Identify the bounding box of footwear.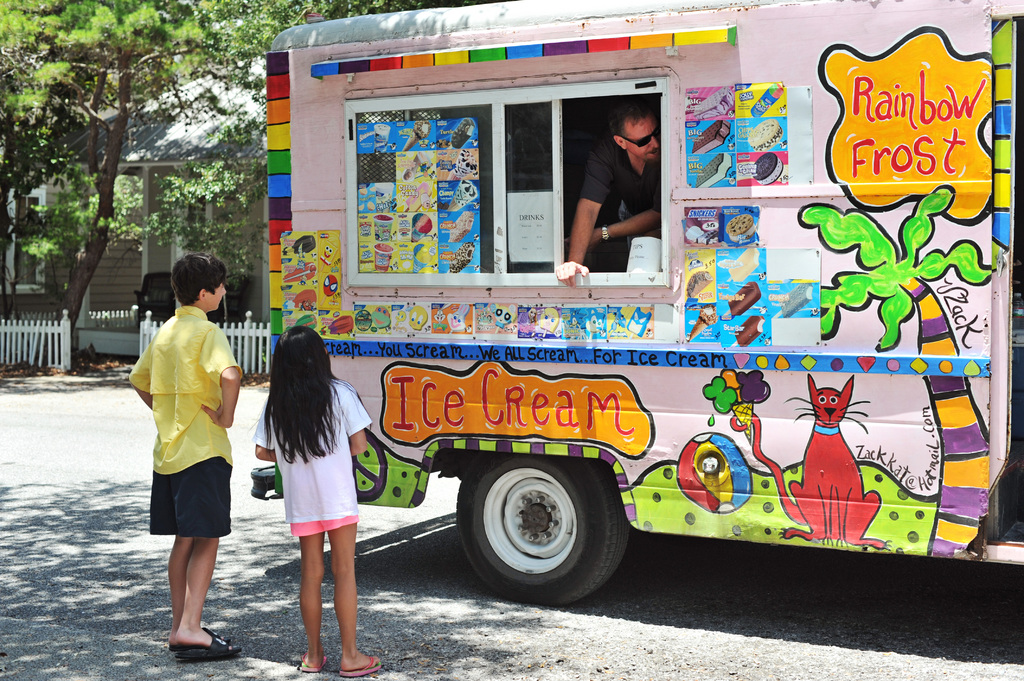
174 621 241 661.
